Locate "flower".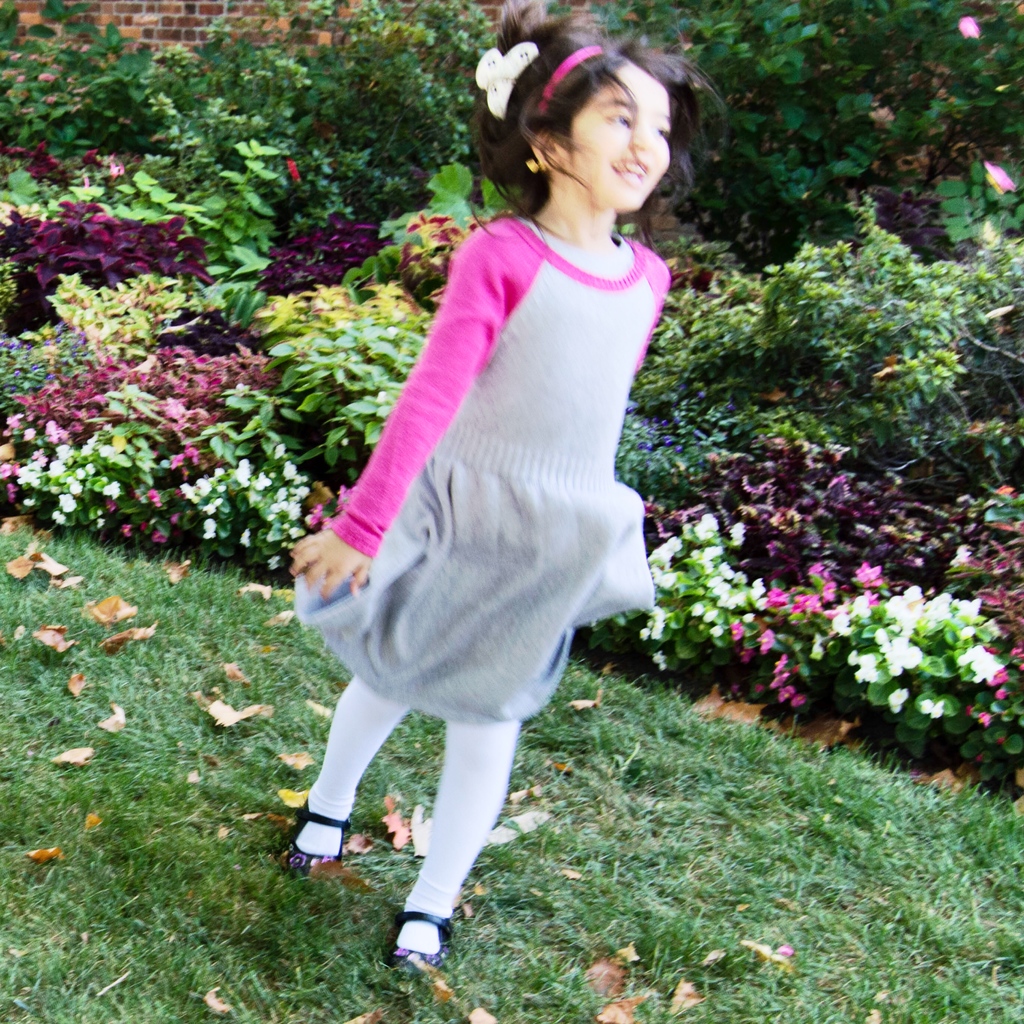
Bounding box: Rect(267, 486, 295, 515).
